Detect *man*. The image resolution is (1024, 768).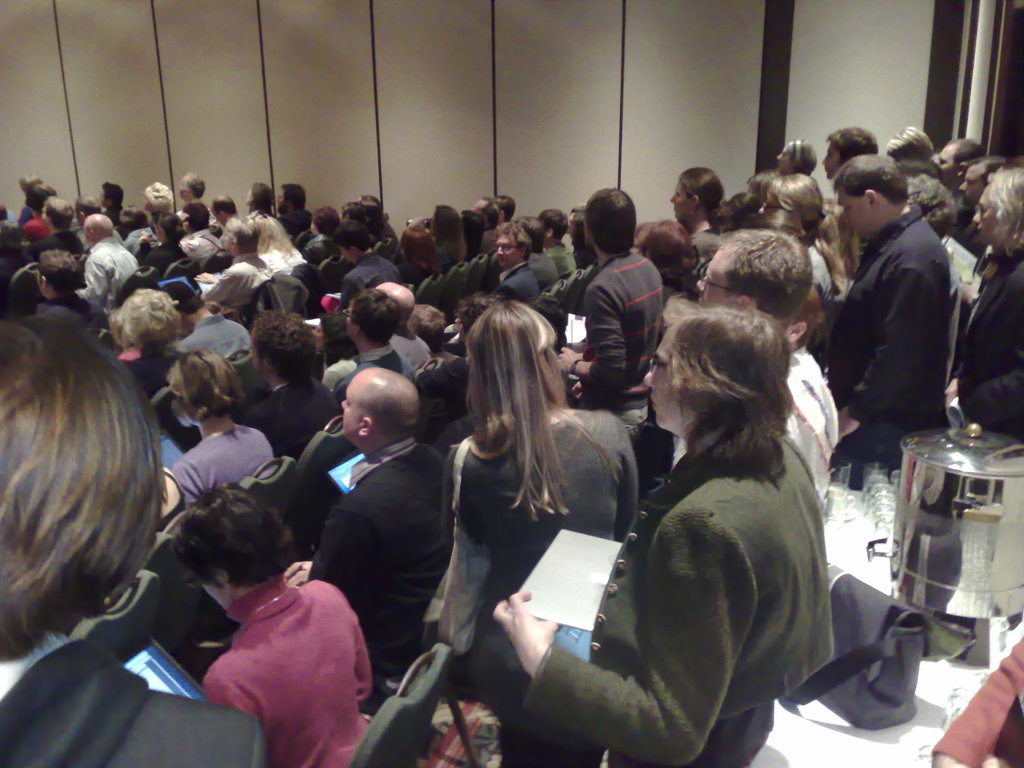
box=[496, 218, 538, 311].
